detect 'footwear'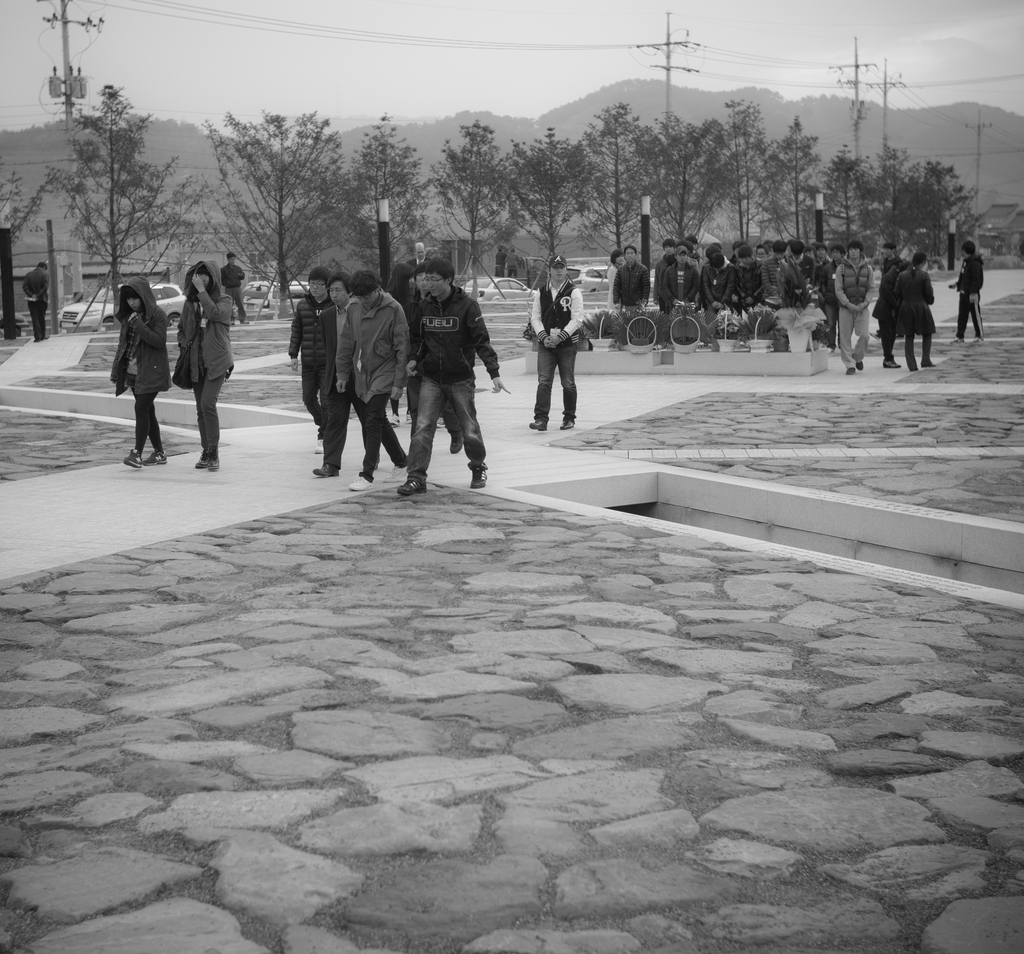
{"left": 399, "top": 476, "right": 426, "bottom": 496}
